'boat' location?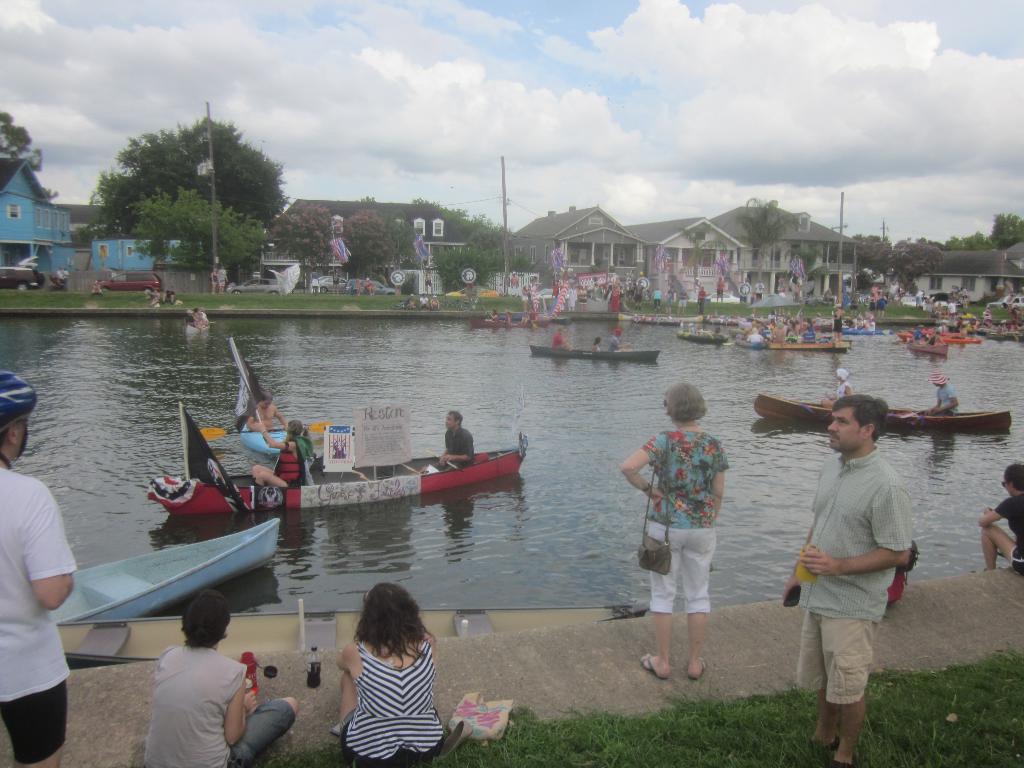
{"left": 143, "top": 396, "right": 523, "bottom": 502}
